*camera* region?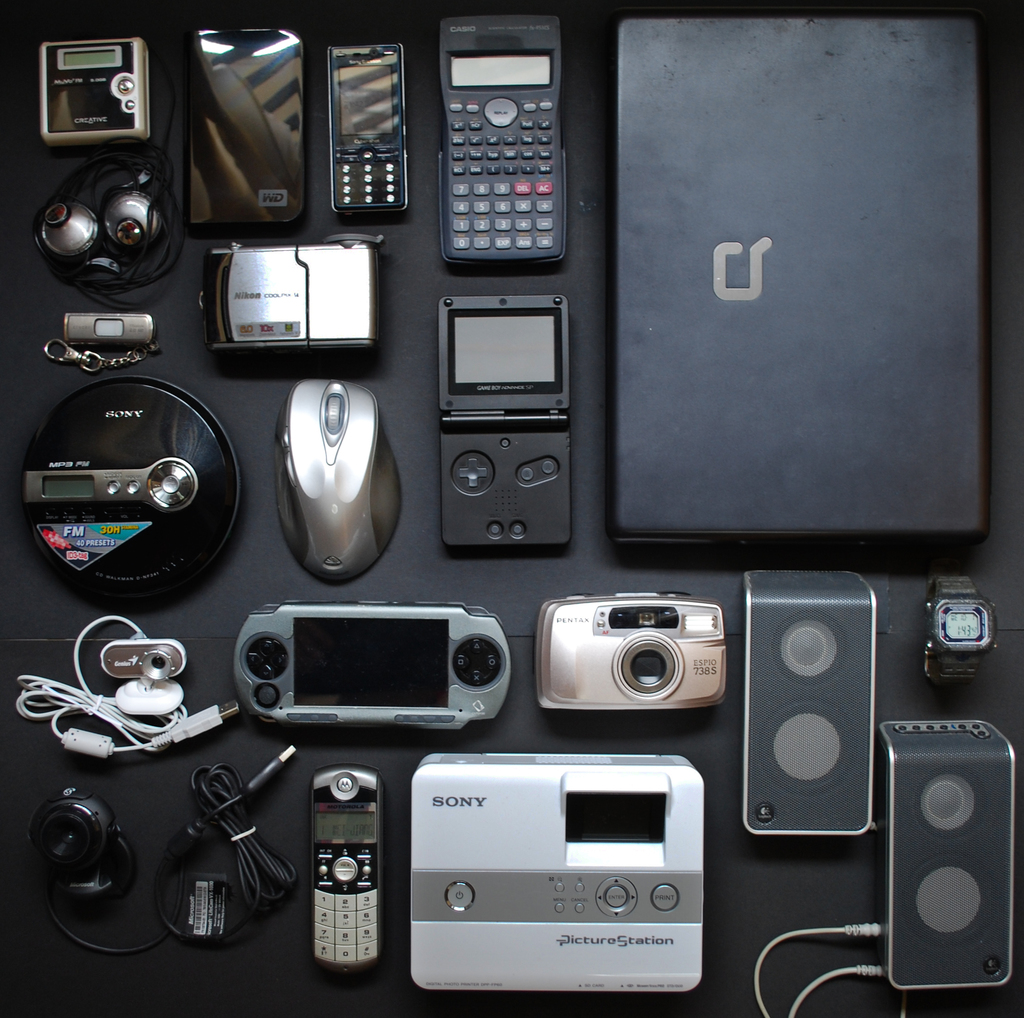
42, 32, 150, 140
